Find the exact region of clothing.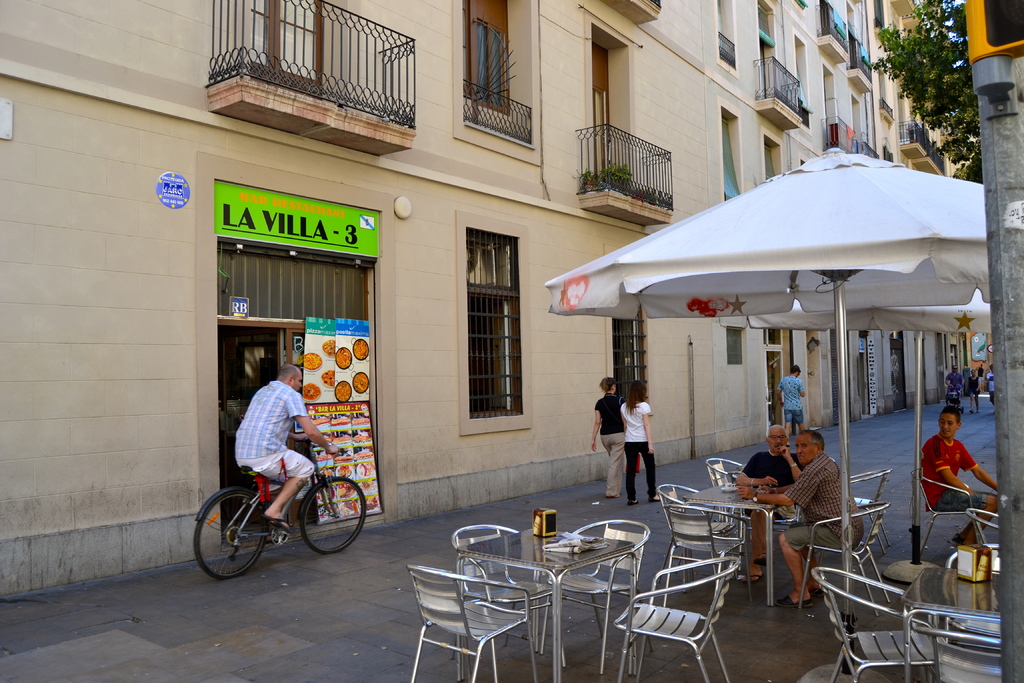
Exact region: [left=779, top=460, right=856, bottom=569].
